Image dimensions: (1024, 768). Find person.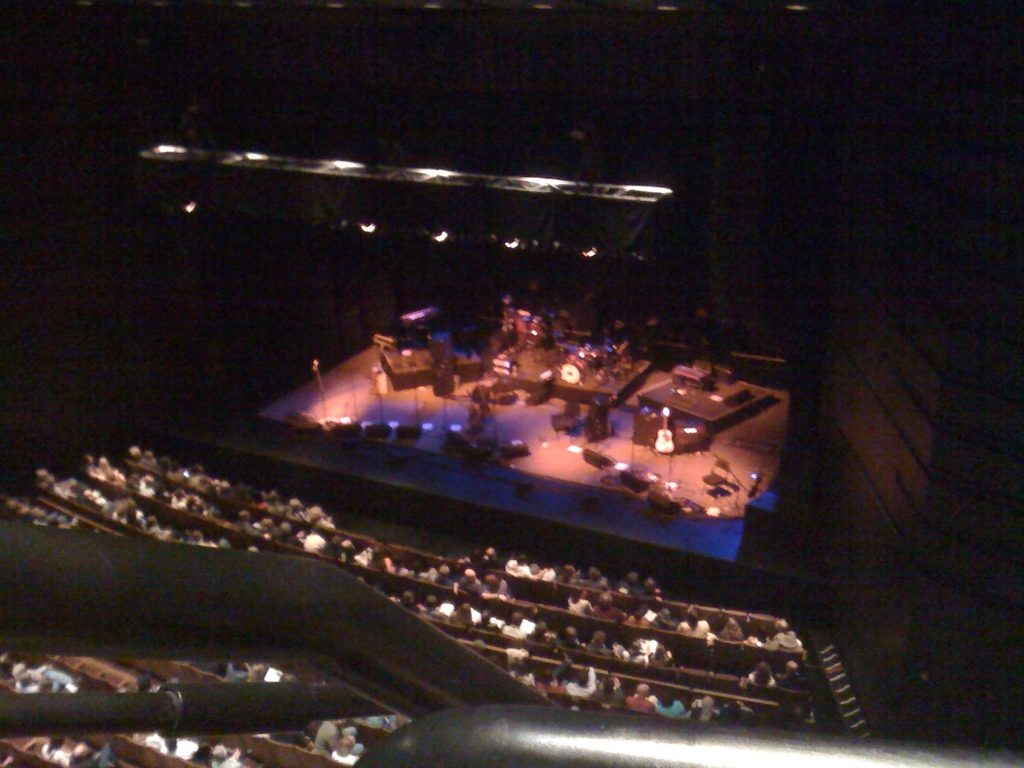
626, 684, 655, 712.
